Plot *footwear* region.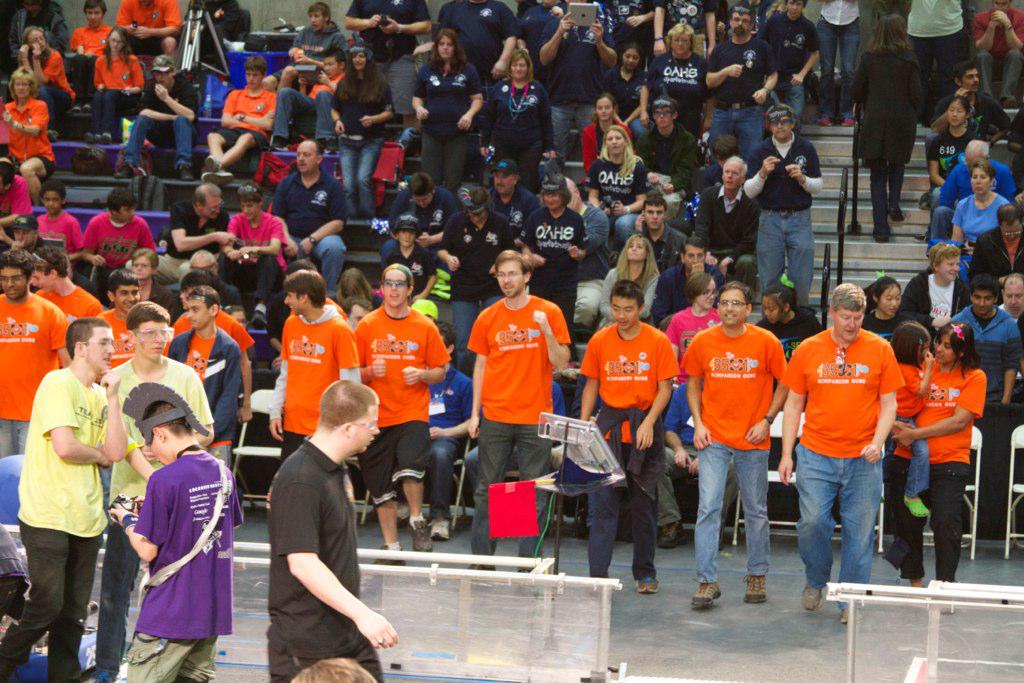
Plotted at bbox=[874, 219, 890, 248].
